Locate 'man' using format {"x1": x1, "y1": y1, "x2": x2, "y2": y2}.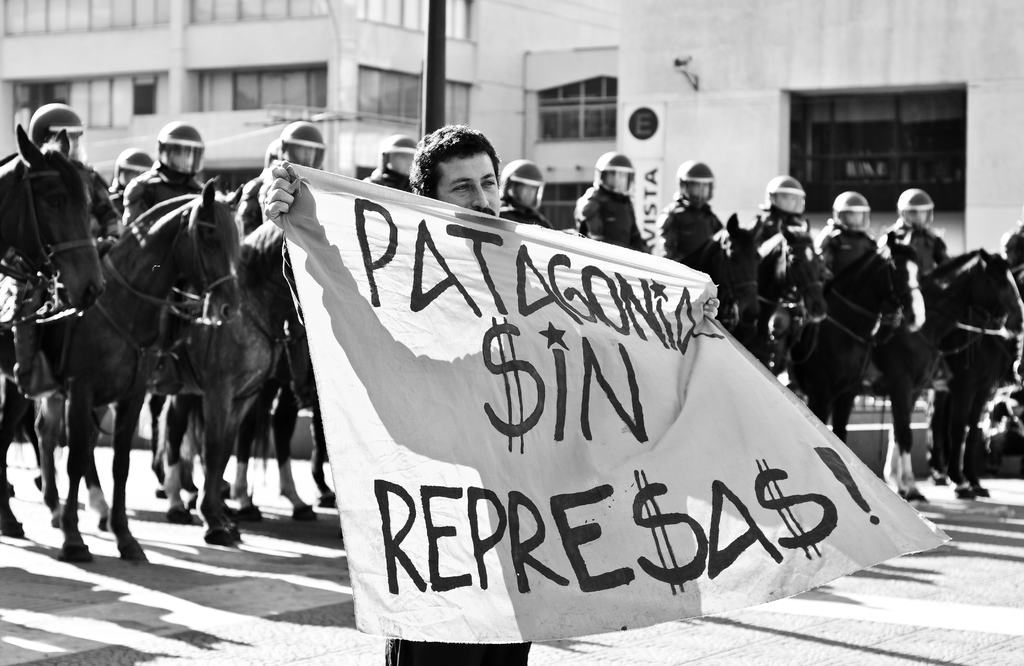
{"x1": 365, "y1": 135, "x2": 417, "y2": 193}.
